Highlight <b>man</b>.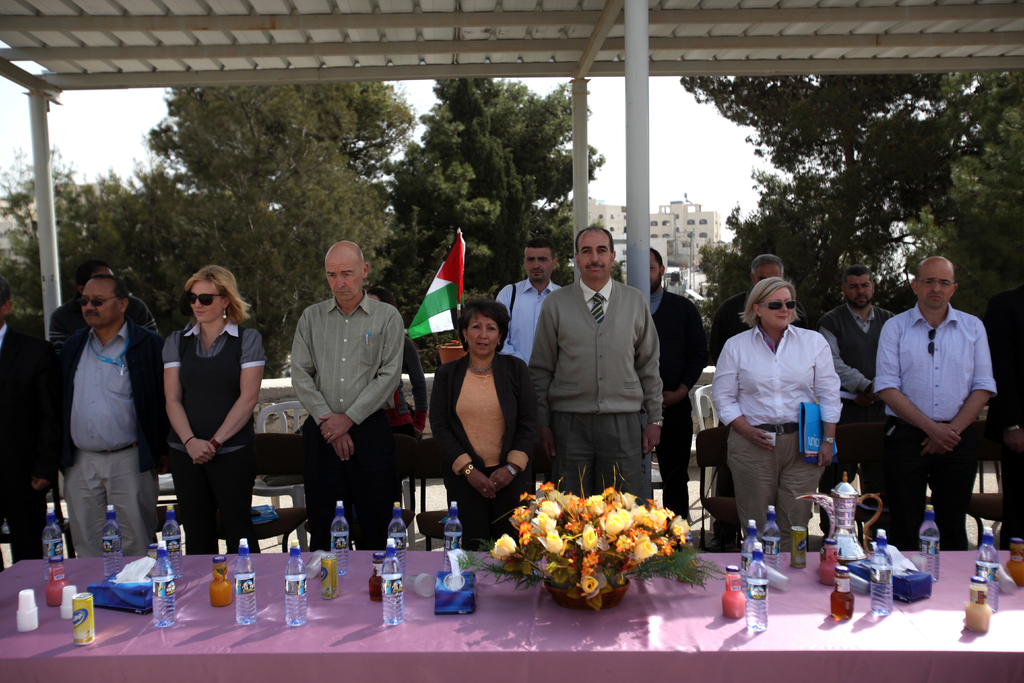
Highlighted region: select_region(45, 281, 176, 559).
